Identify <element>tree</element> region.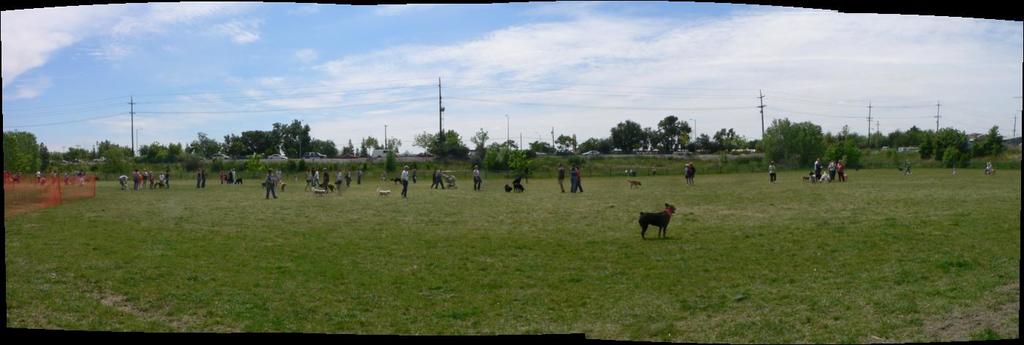
Region: (left=608, top=118, right=644, bottom=153).
